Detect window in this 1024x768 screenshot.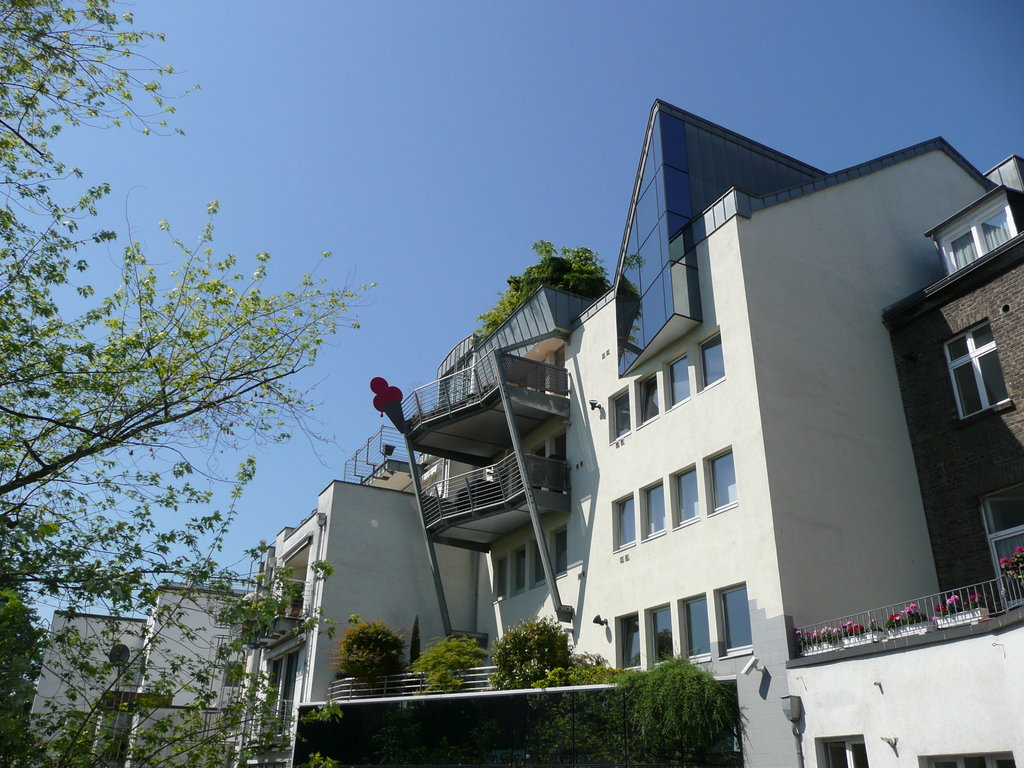
Detection: box=[677, 468, 703, 516].
